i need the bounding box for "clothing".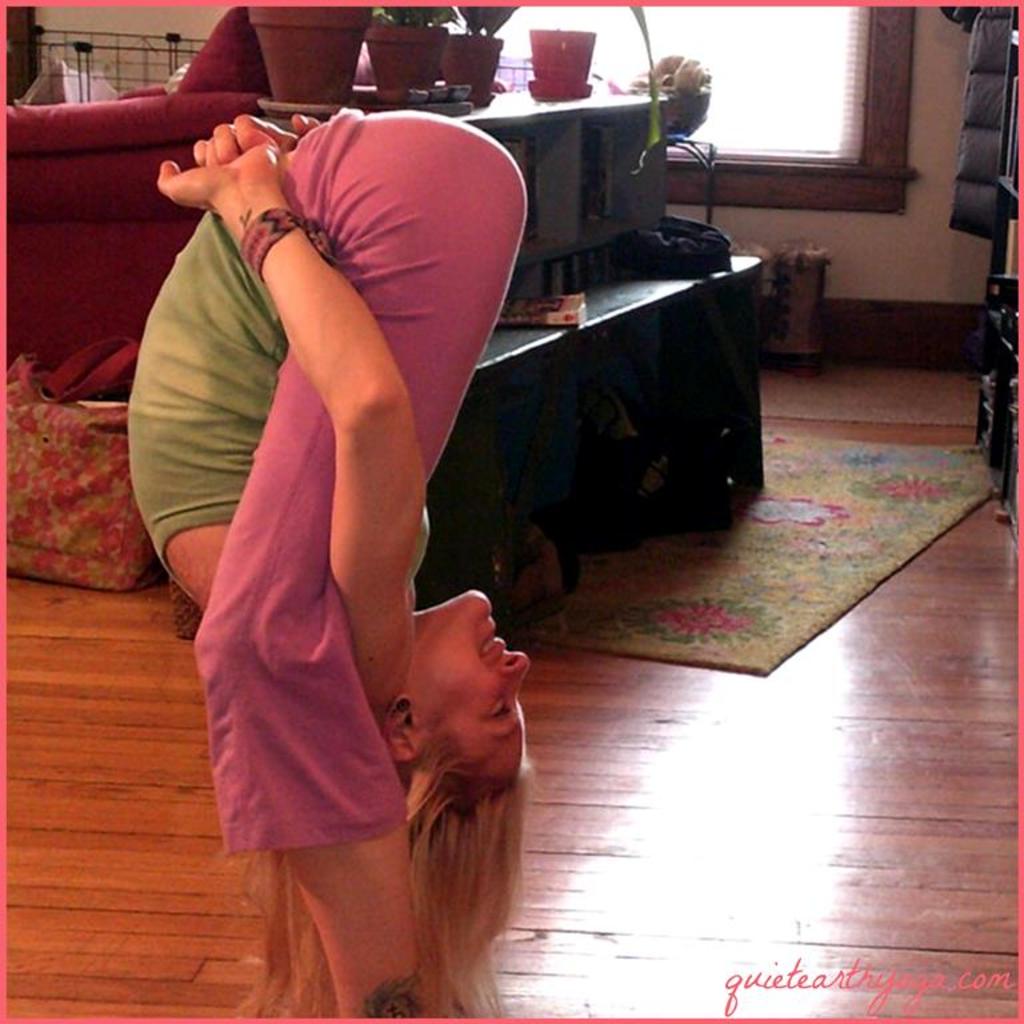
Here it is: [x1=165, y1=55, x2=515, y2=873].
